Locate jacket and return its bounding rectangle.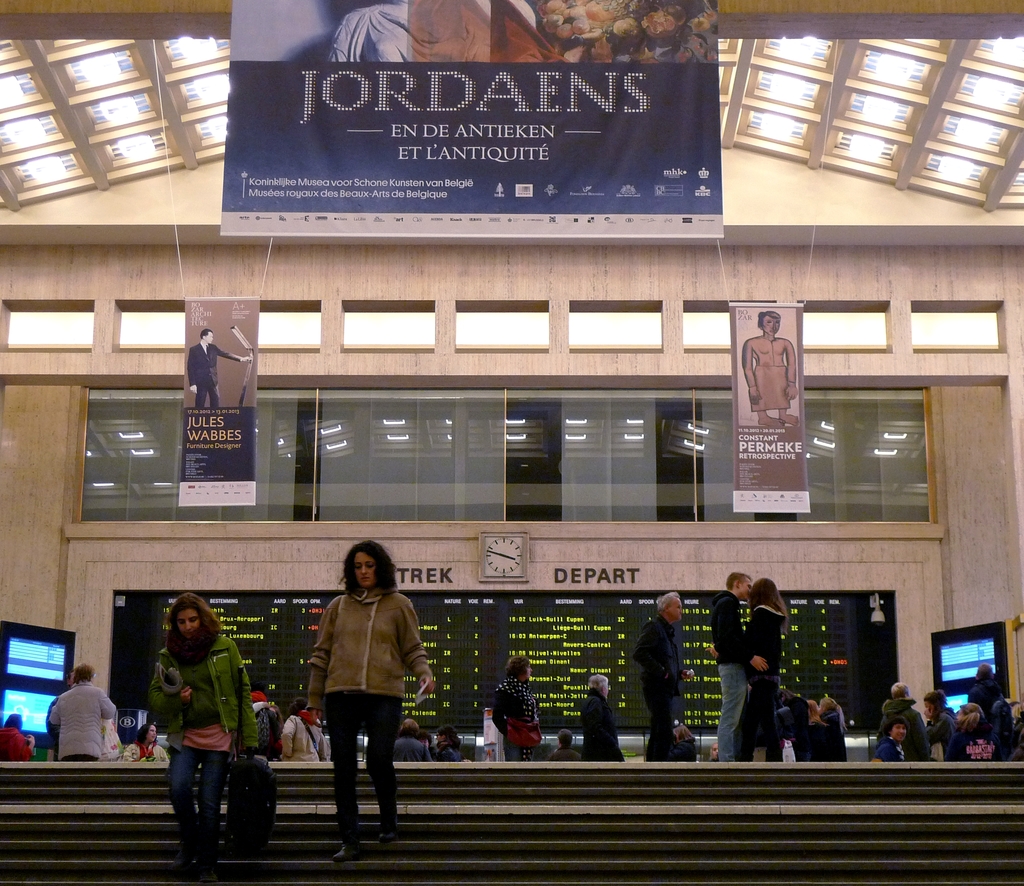
<region>311, 593, 444, 711</region>.
